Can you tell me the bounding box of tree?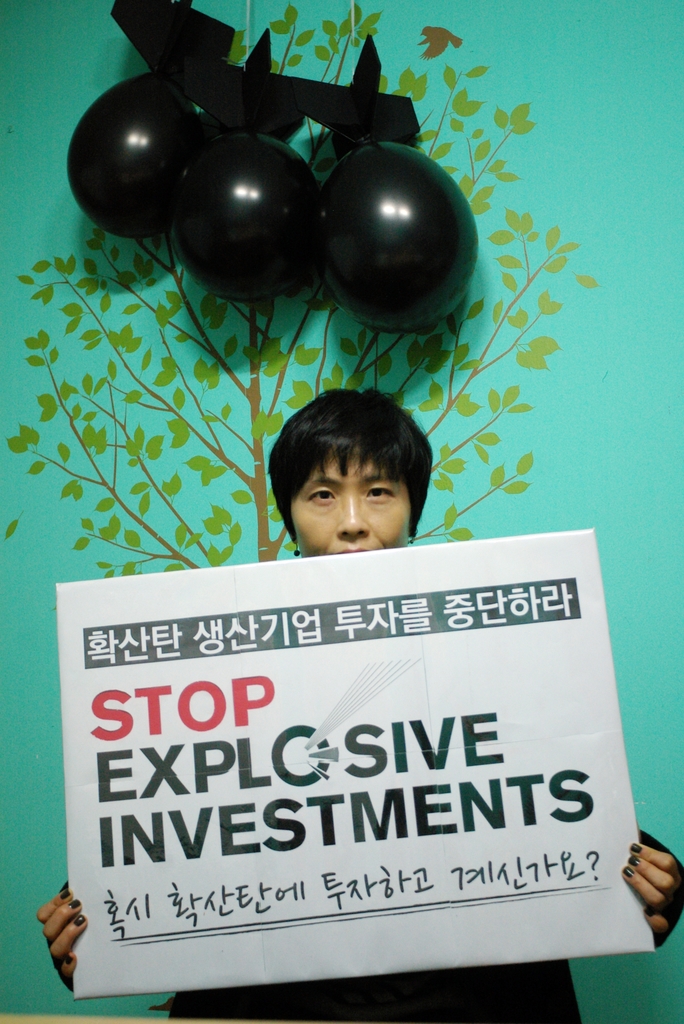
Rect(4, 0, 586, 616).
